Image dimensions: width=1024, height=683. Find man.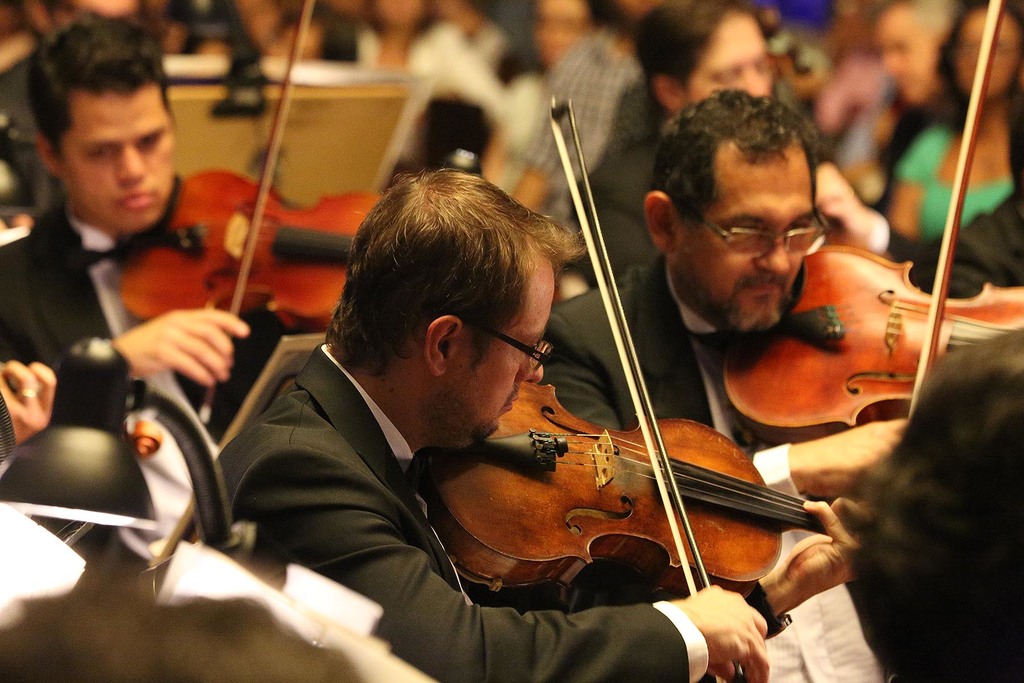
bbox(542, 88, 913, 682).
